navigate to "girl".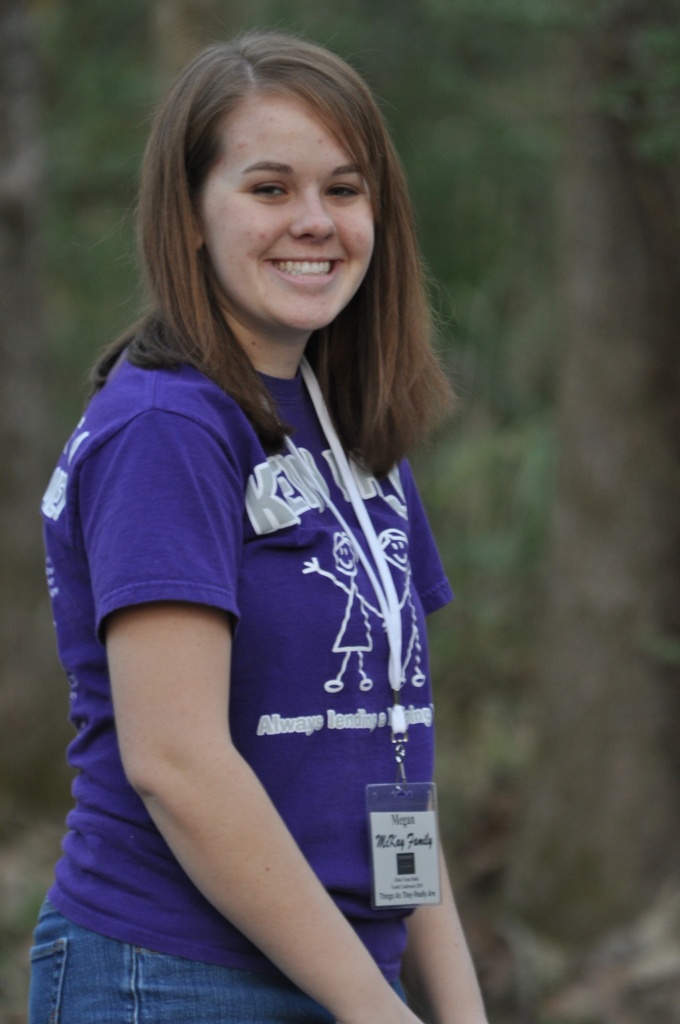
Navigation target: x1=30 y1=20 x2=492 y2=1023.
